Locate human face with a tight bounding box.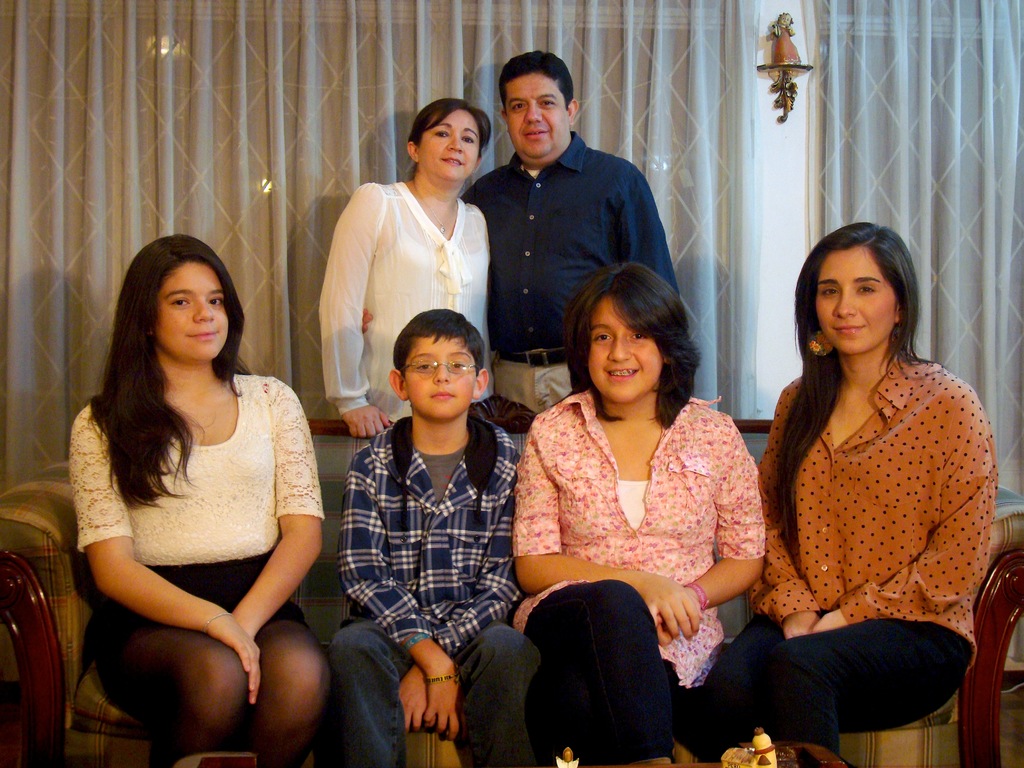
x1=420, y1=108, x2=479, y2=181.
